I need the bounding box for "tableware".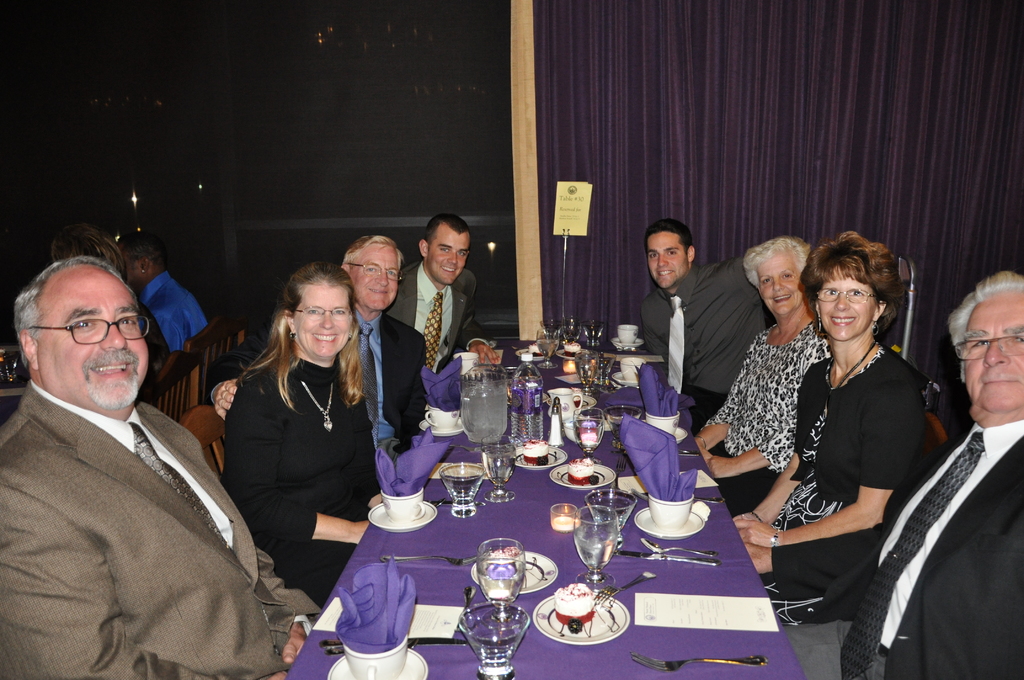
Here it is: l=481, t=432, r=514, b=447.
